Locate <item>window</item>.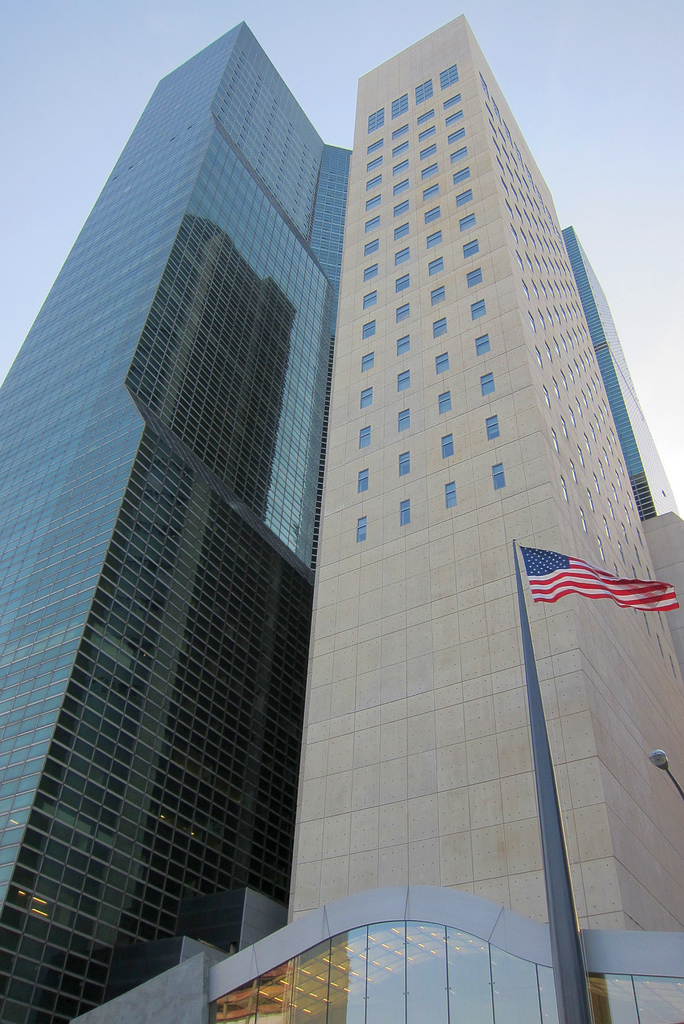
Bounding box: [460, 239, 476, 262].
